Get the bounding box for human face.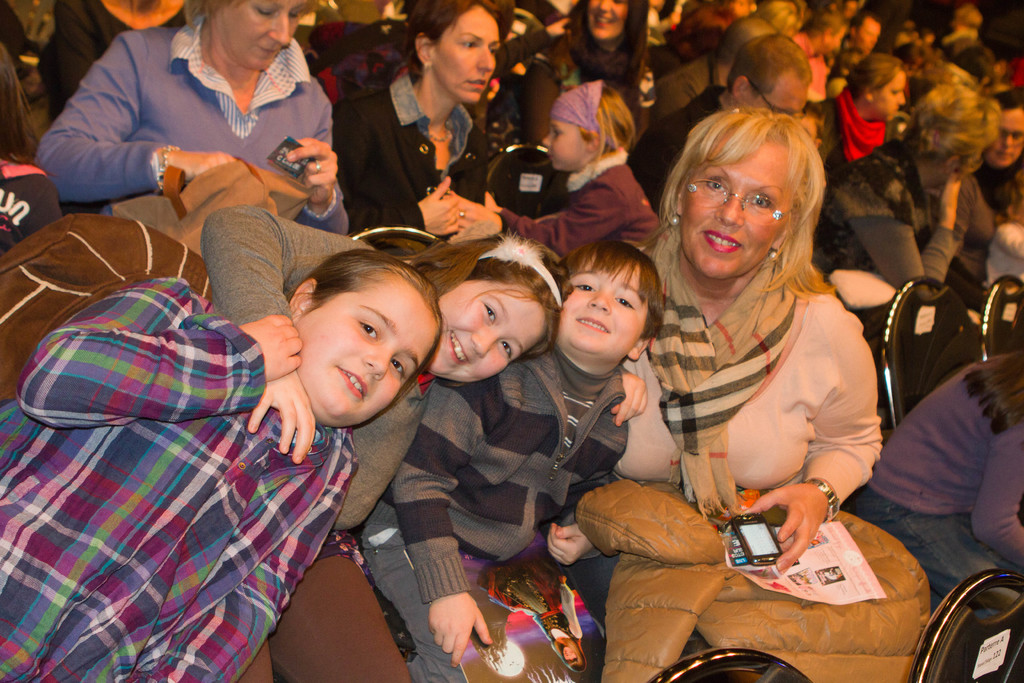
x1=980 y1=107 x2=1023 y2=169.
